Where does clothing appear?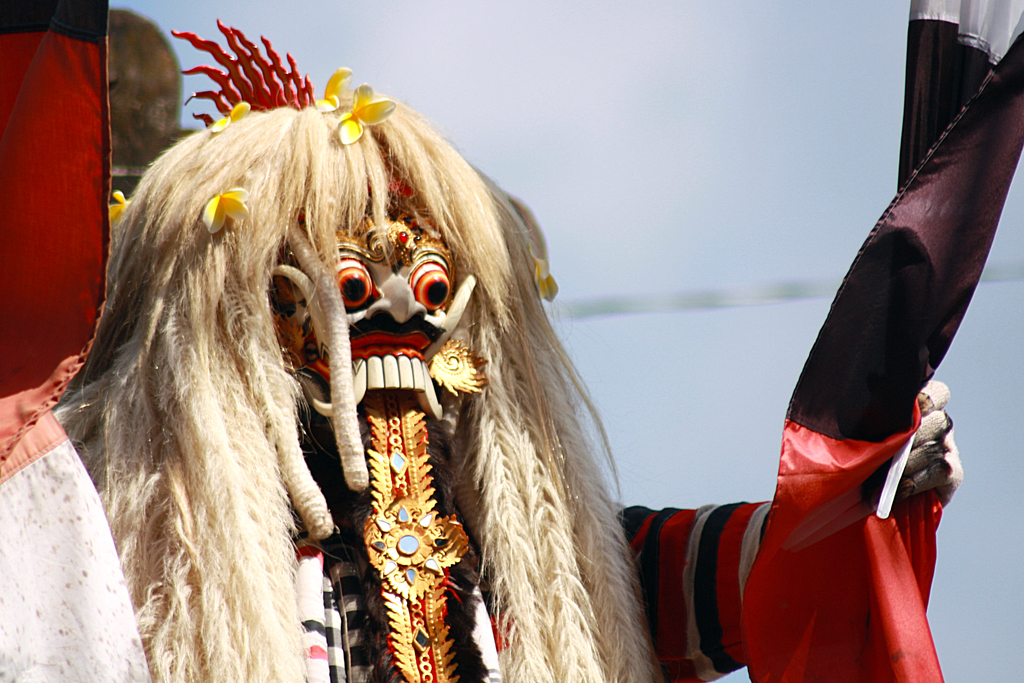
Appears at 623 495 948 682.
